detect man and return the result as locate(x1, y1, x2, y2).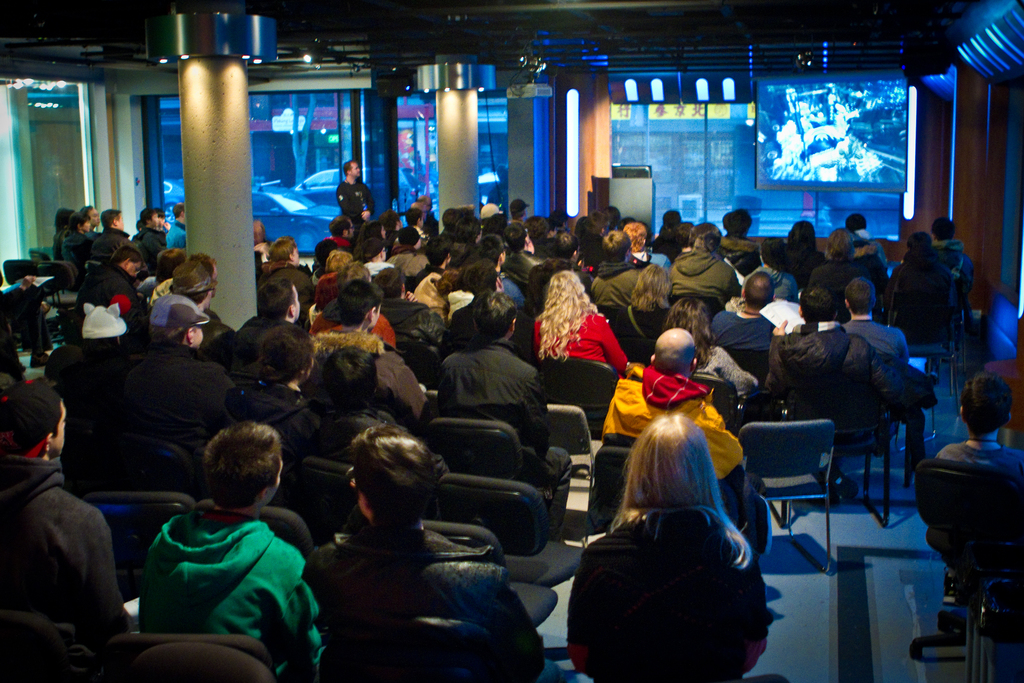
locate(670, 229, 740, 295).
